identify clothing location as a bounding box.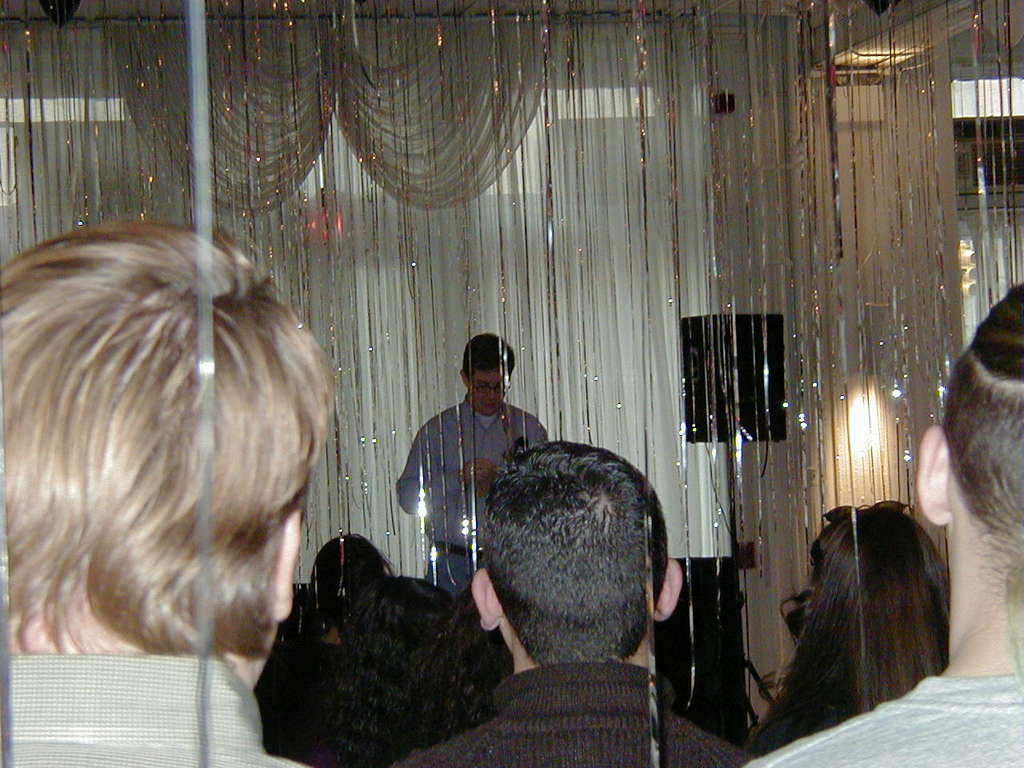
(398,392,547,600).
